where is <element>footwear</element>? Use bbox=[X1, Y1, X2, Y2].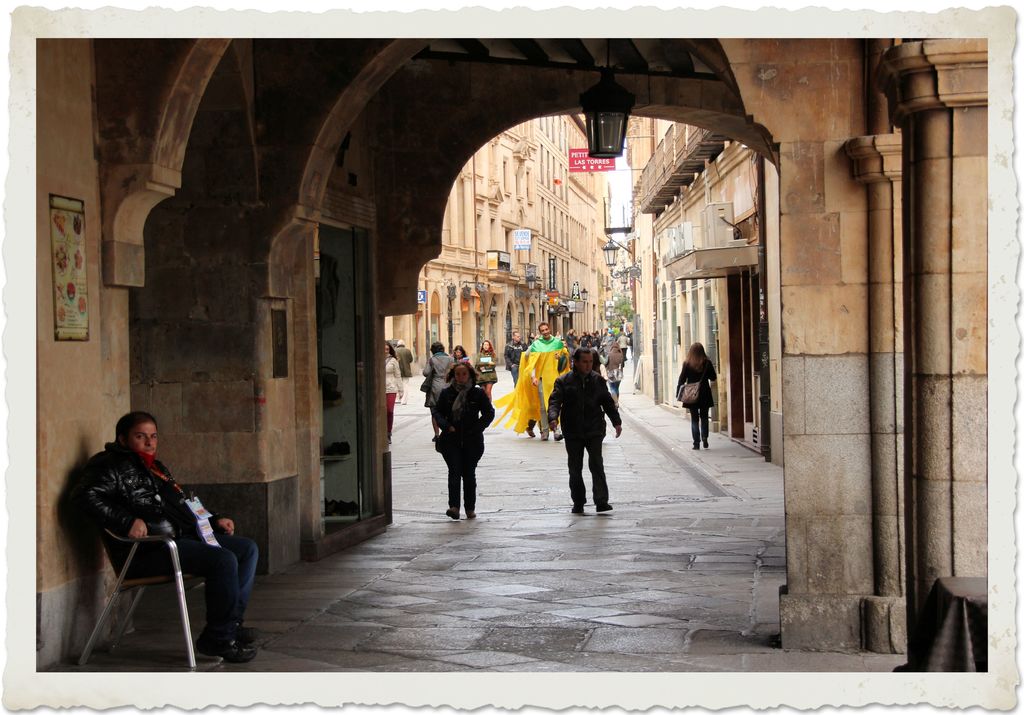
bbox=[550, 431, 560, 443].
